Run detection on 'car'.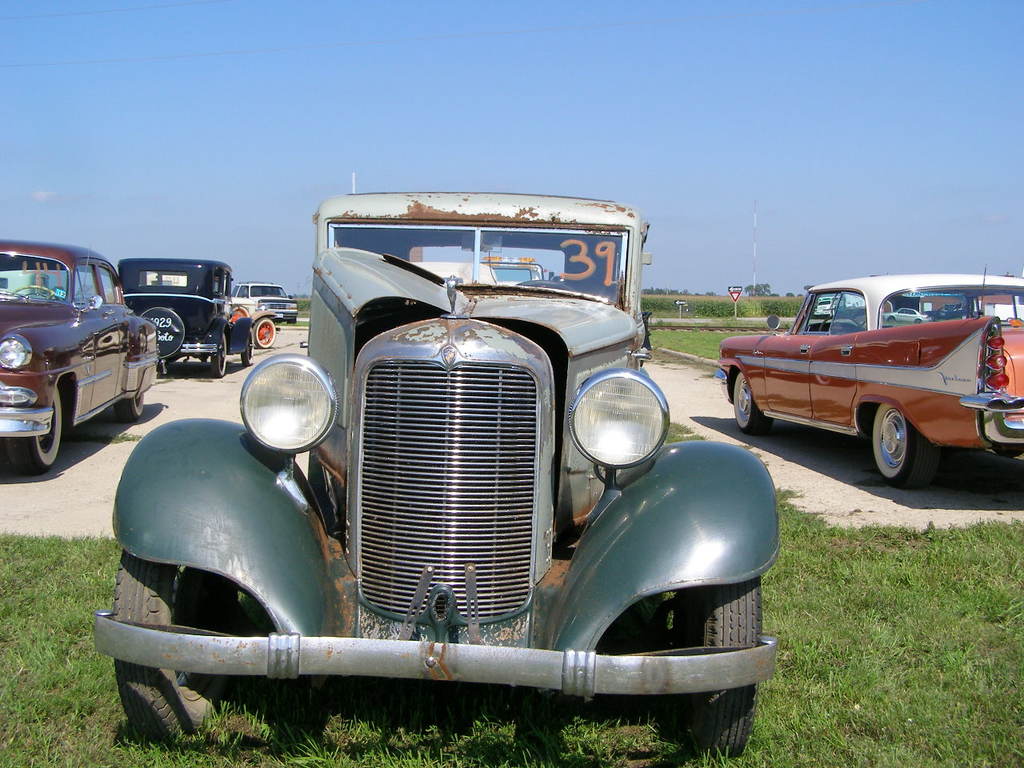
Result: <region>0, 236, 158, 476</region>.
